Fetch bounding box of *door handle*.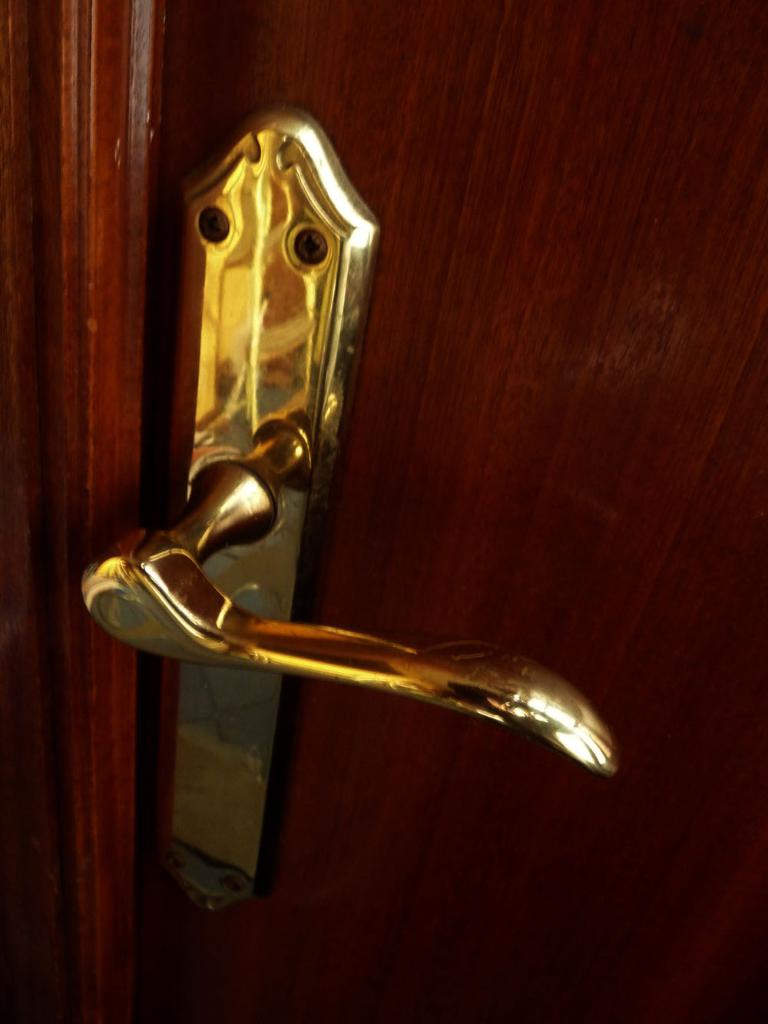
Bbox: crop(81, 104, 622, 913).
